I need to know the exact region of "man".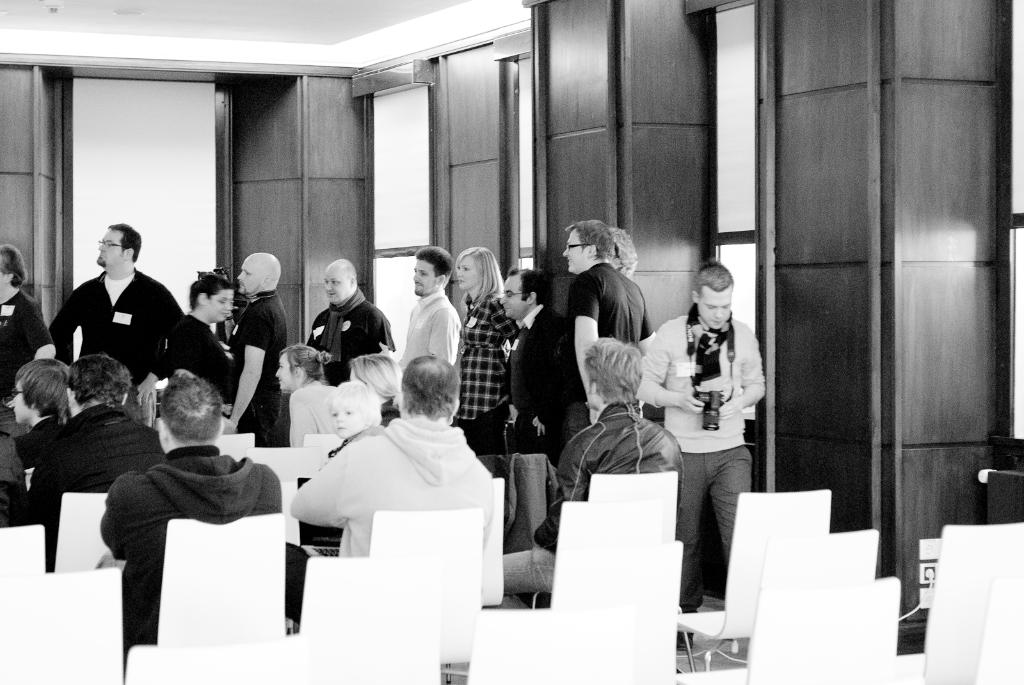
Region: [494,335,678,594].
